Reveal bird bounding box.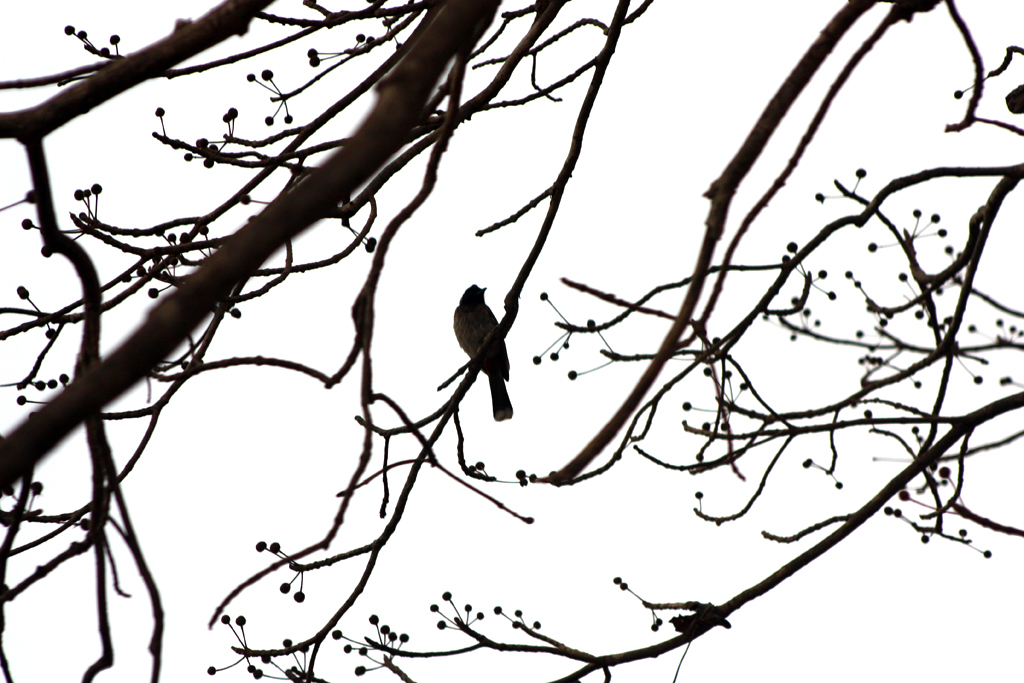
Revealed: region(453, 272, 517, 427).
